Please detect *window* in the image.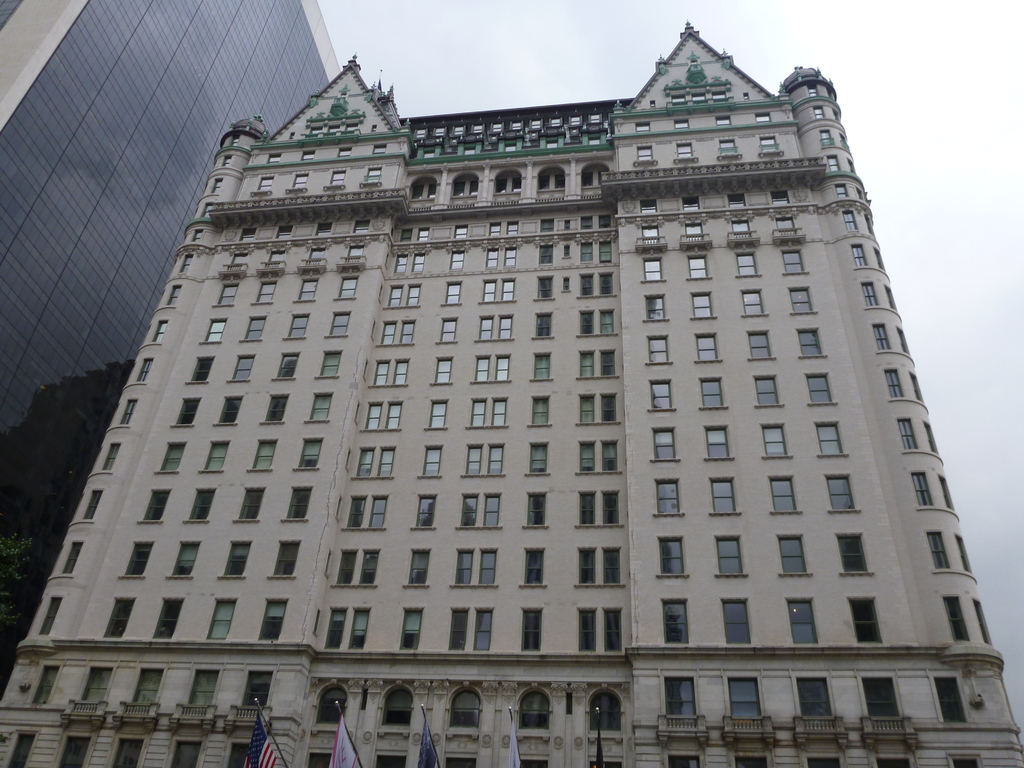
214 394 243 428.
